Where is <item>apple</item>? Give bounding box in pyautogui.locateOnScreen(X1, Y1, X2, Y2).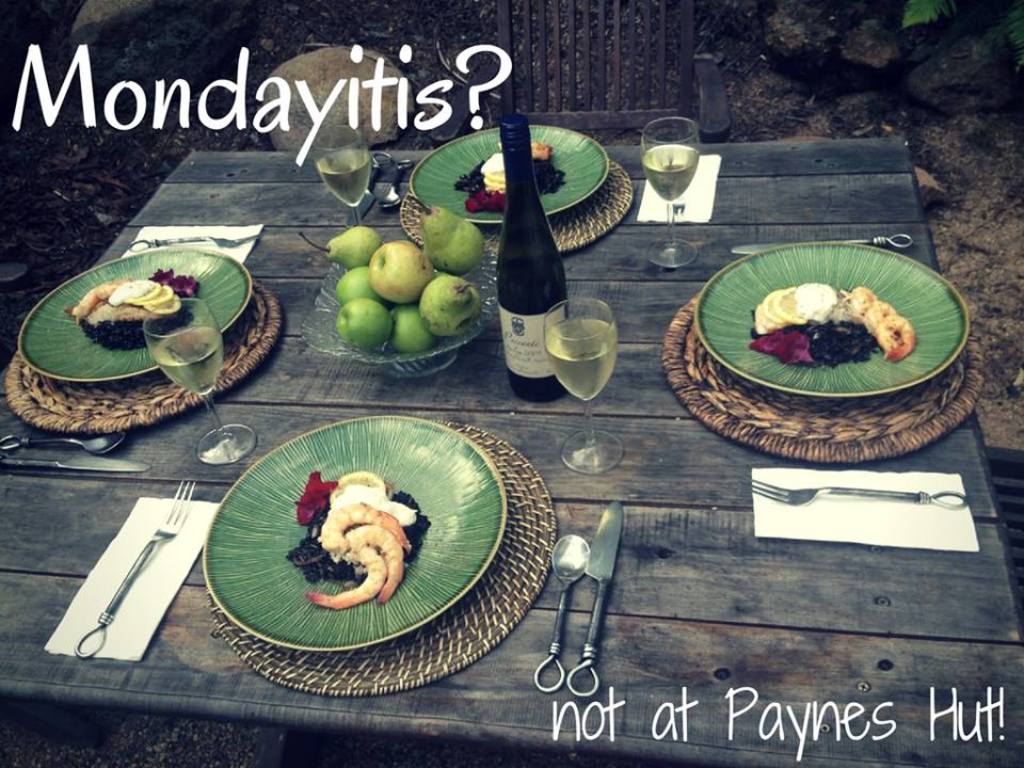
pyautogui.locateOnScreen(346, 238, 429, 313).
